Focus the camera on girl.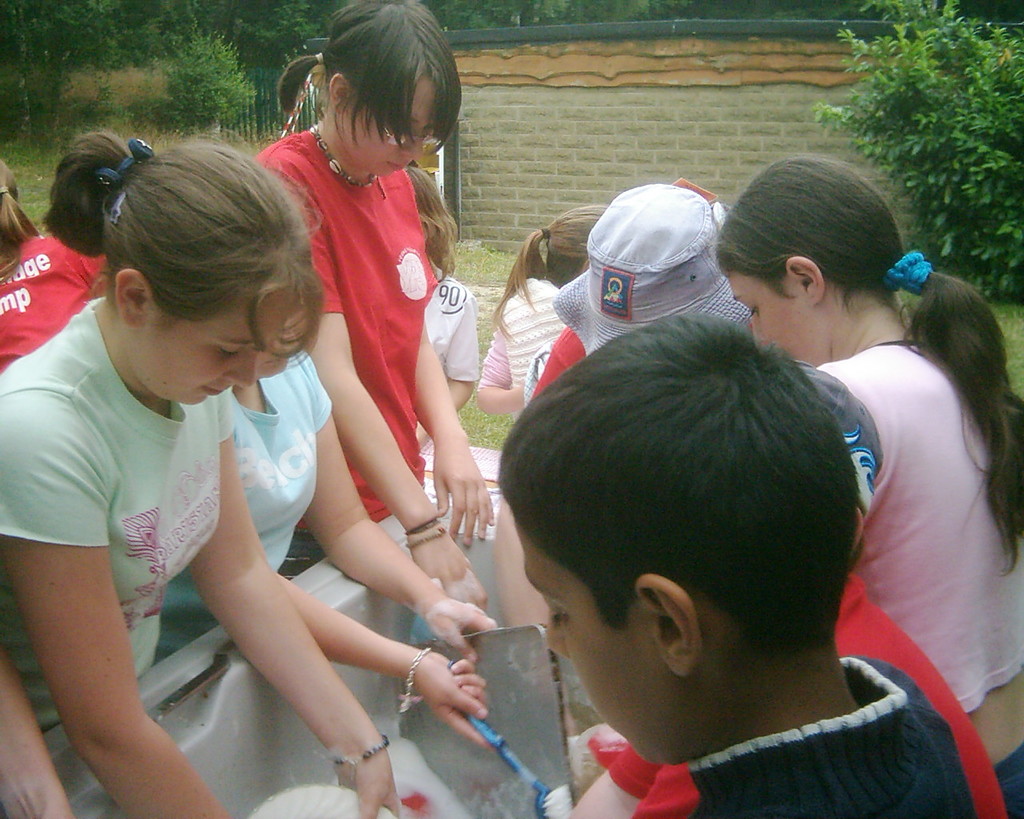
Focus region: BBox(713, 155, 1023, 818).
